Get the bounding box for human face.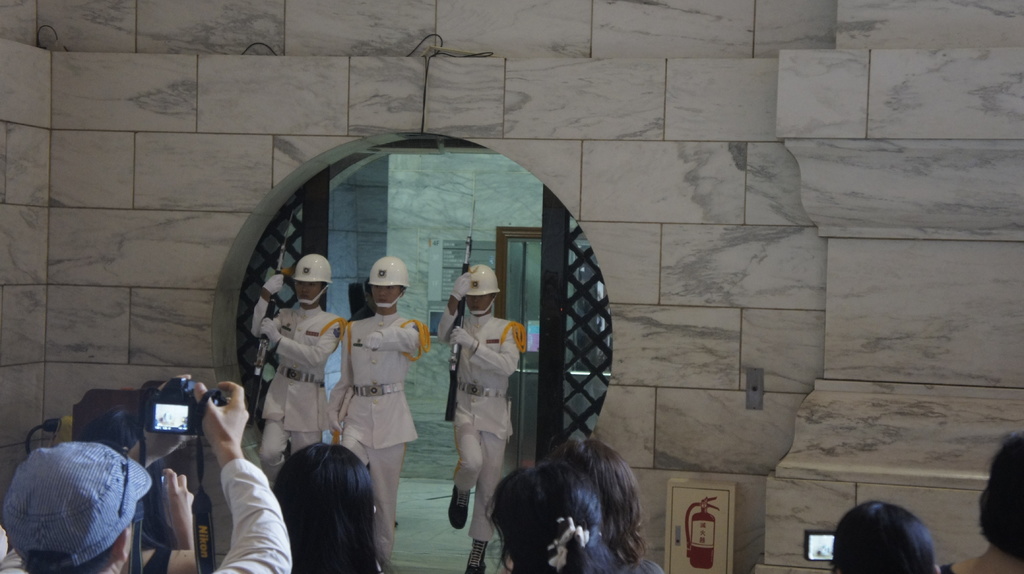
[296, 283, 320, 299].
